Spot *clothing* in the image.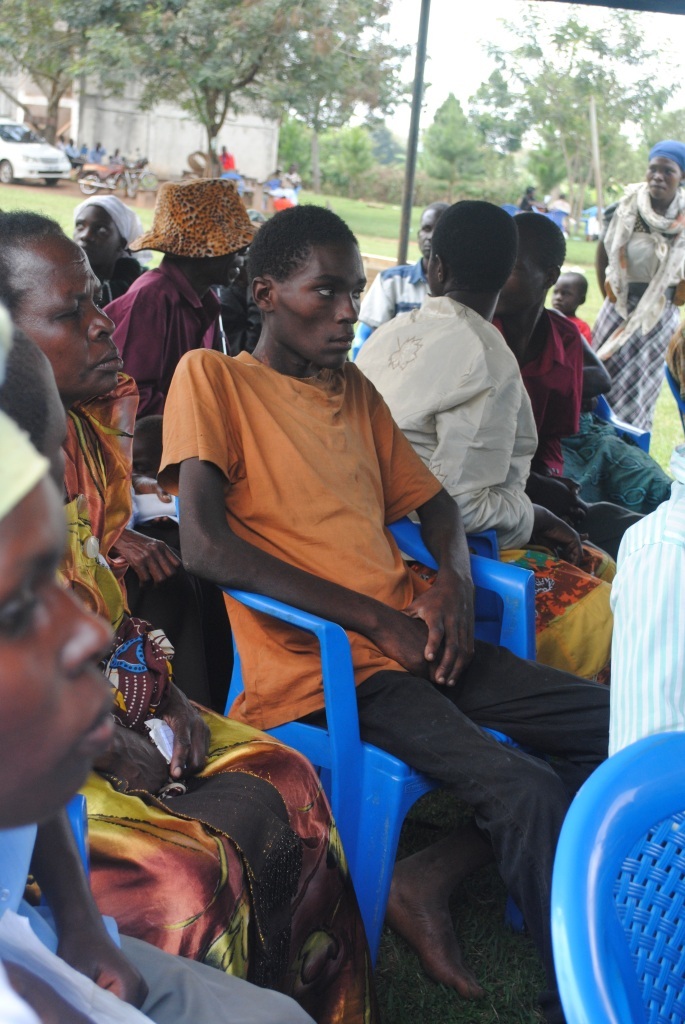
*clothing* found at rect(160, 340, 613, 901).
